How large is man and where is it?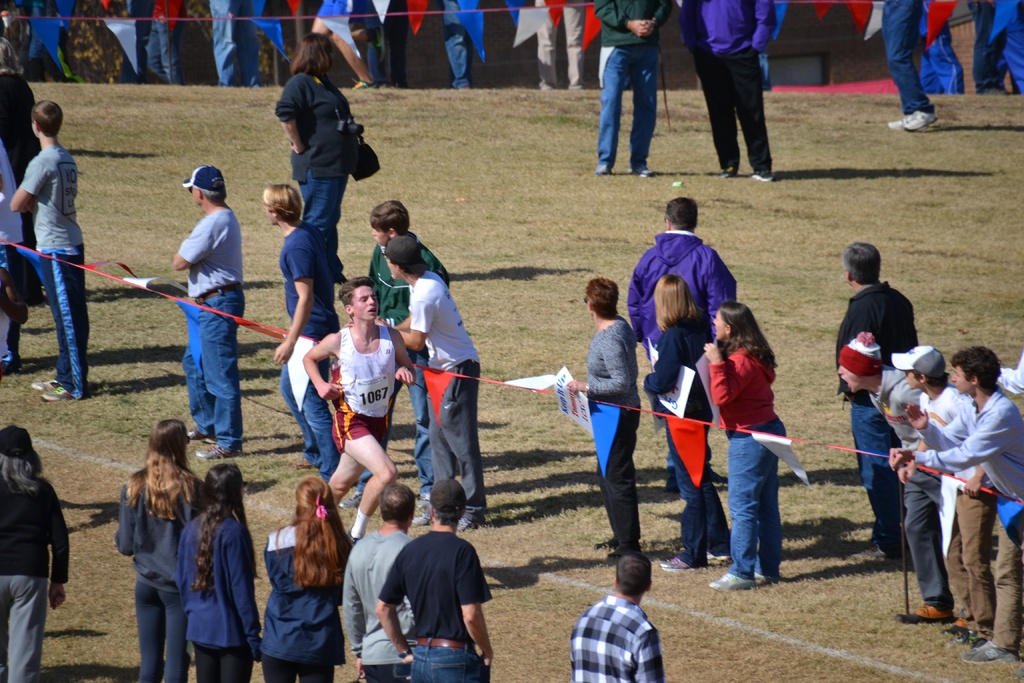
Bounding box: pyautogui.locateOnScreen(388, 242, 491, 531).
